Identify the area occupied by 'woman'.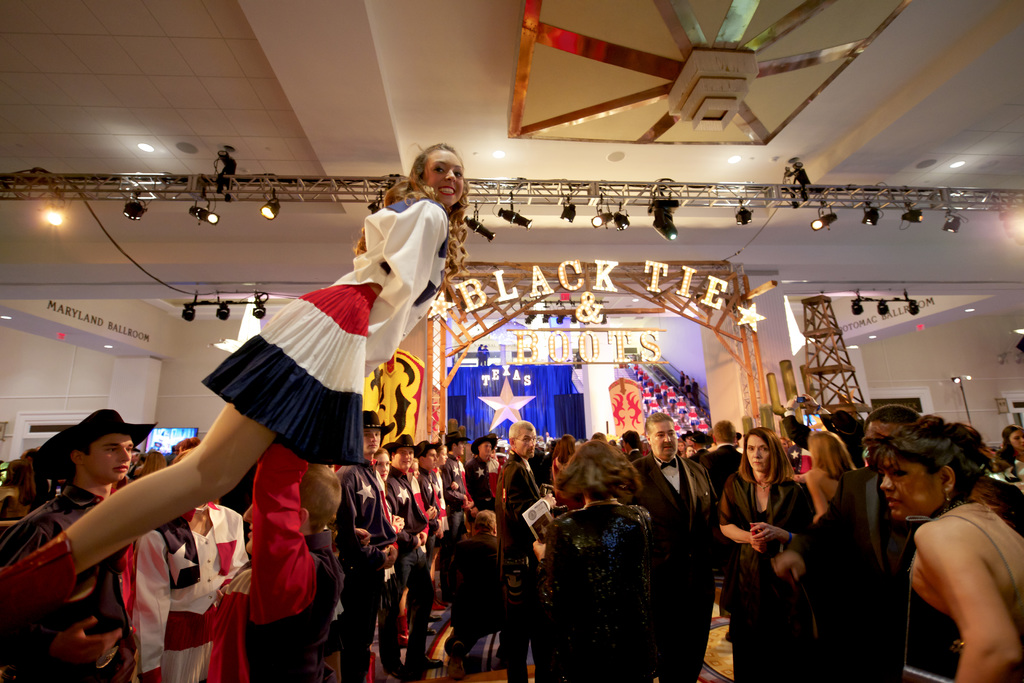
Area: l=995, t=422, r=1023, b=475.
